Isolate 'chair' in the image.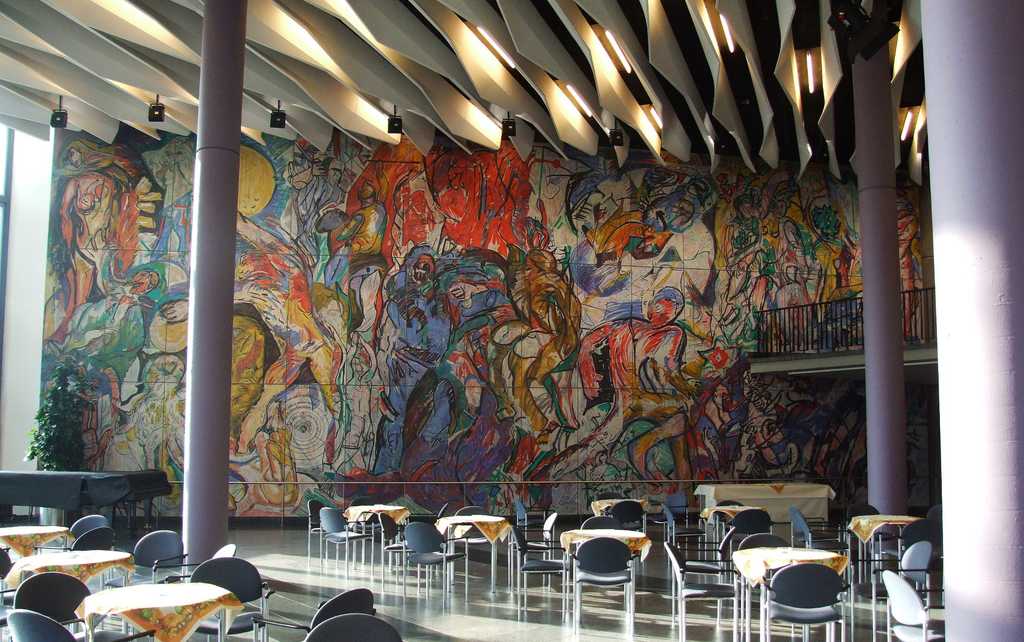
Isolated region: (792,510,851,575).
